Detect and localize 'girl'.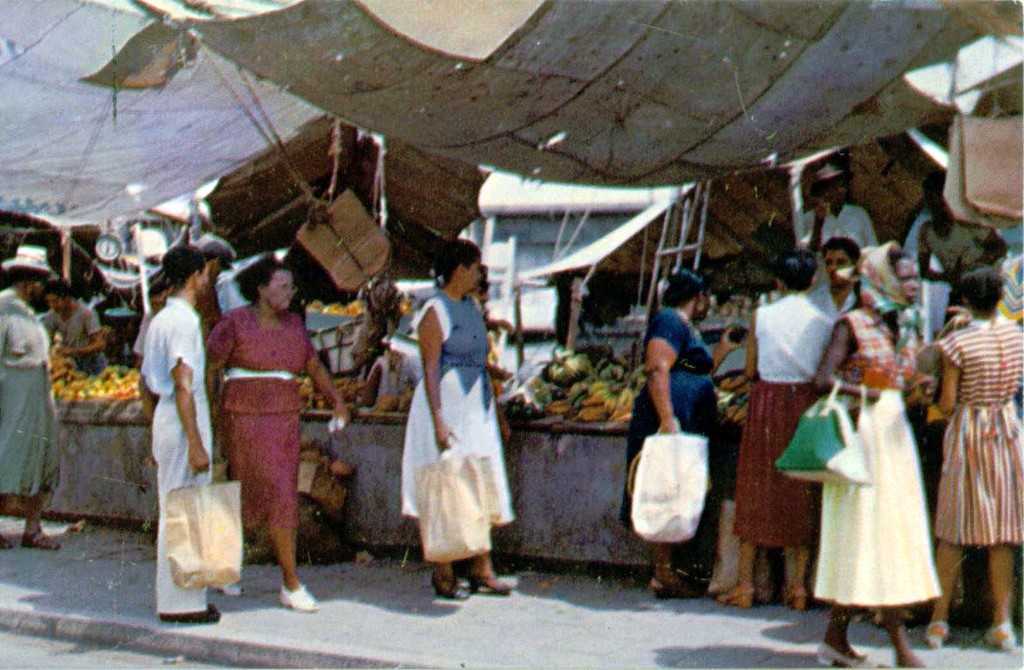
Localized at 632/269/716/598.
